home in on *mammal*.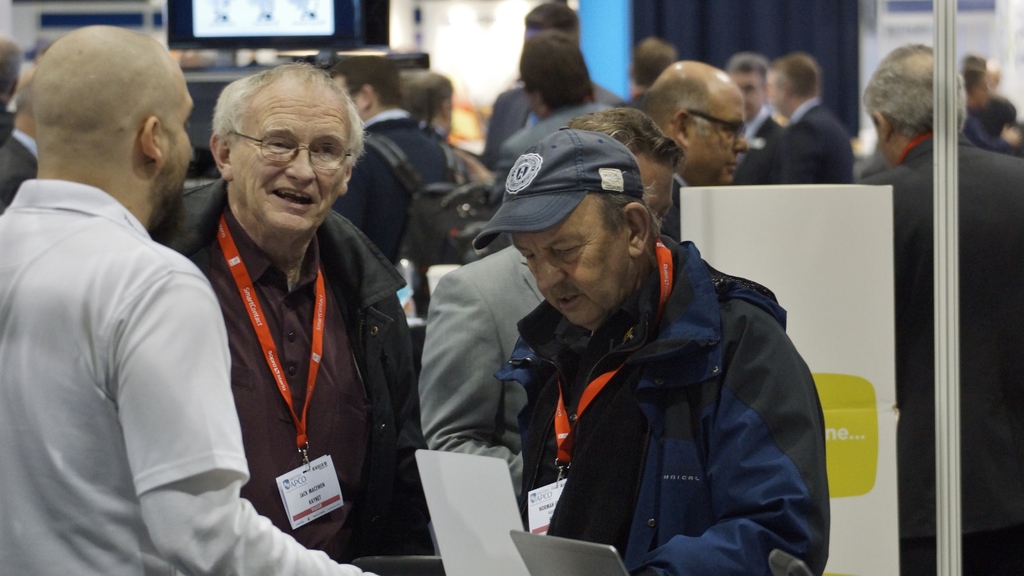
Homed in at crop(723, 51, 767, 181).
